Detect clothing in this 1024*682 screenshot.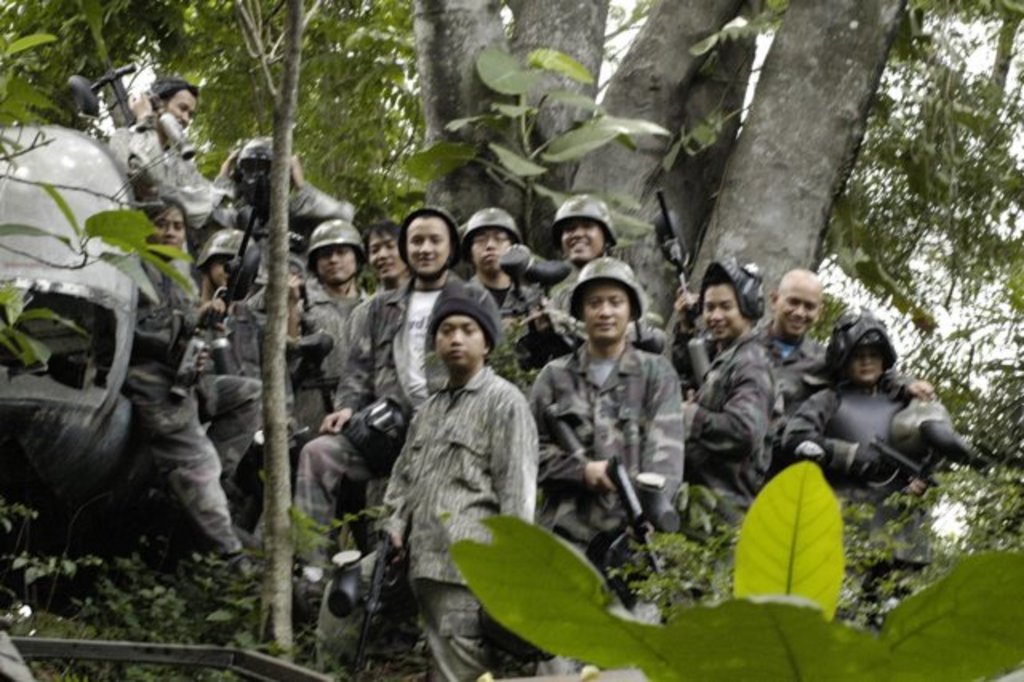
Detection: [358,317,554,656].
